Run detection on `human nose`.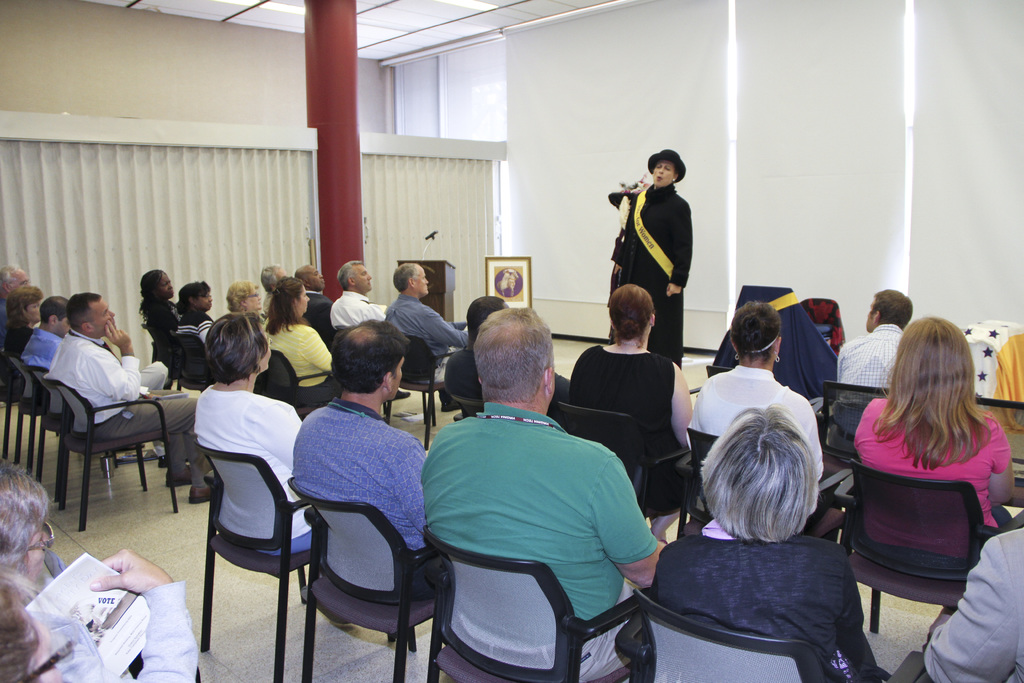
Result: BBox(255, 295, 261, 302).
